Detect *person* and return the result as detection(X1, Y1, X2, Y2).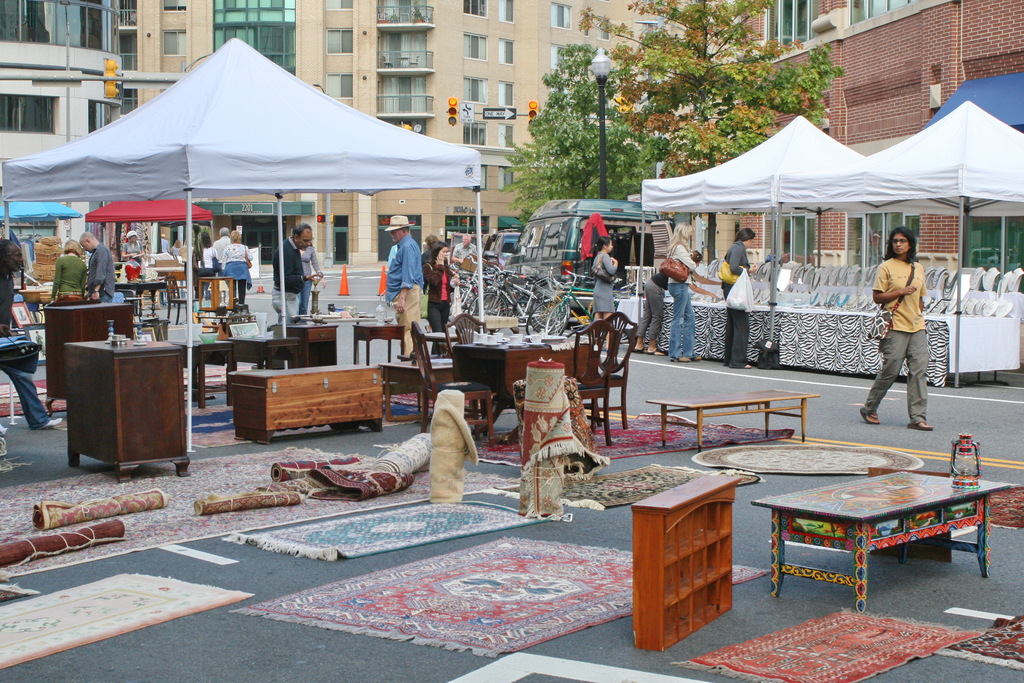
detection(426, 245, 460, 331).
